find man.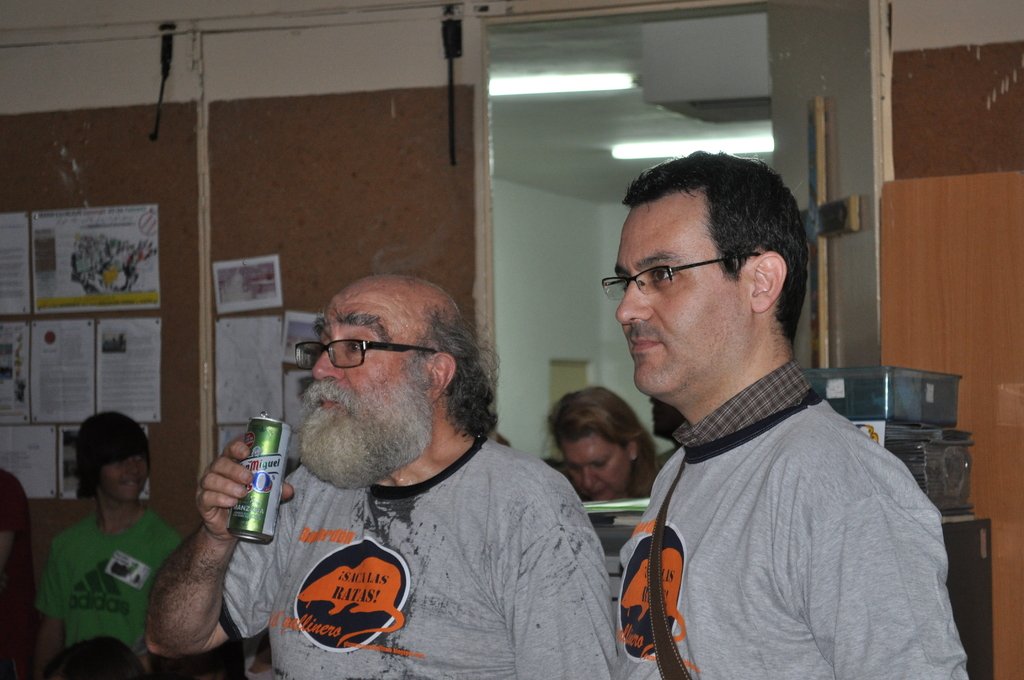
rect(582, 156, 979, 677).
